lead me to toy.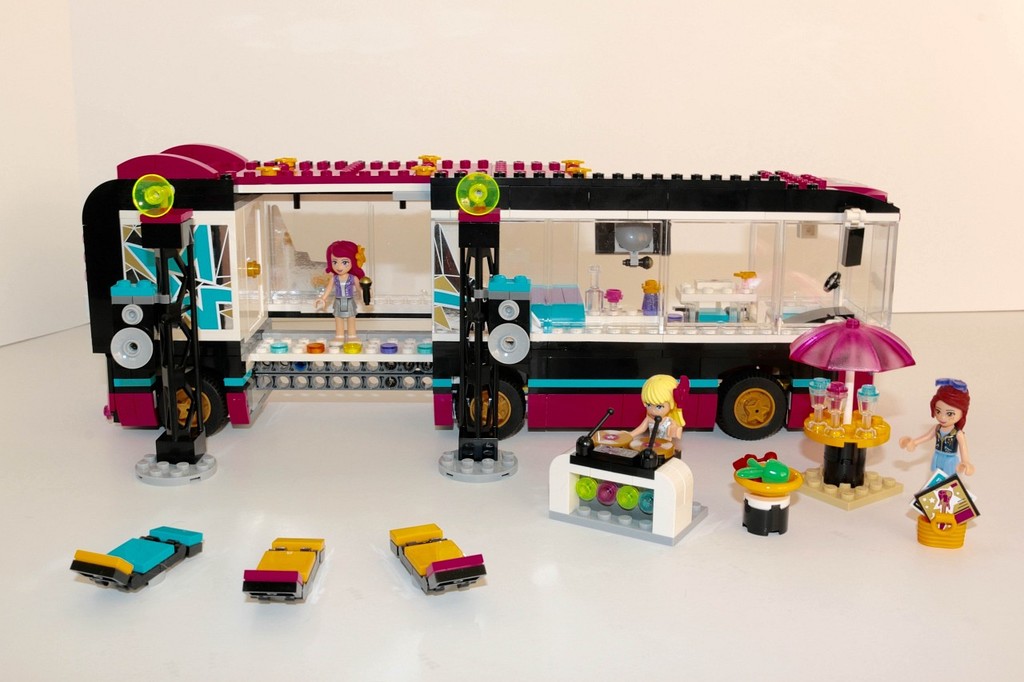
Lead to (x1=898, y1=375, x2=974, y2=486).
